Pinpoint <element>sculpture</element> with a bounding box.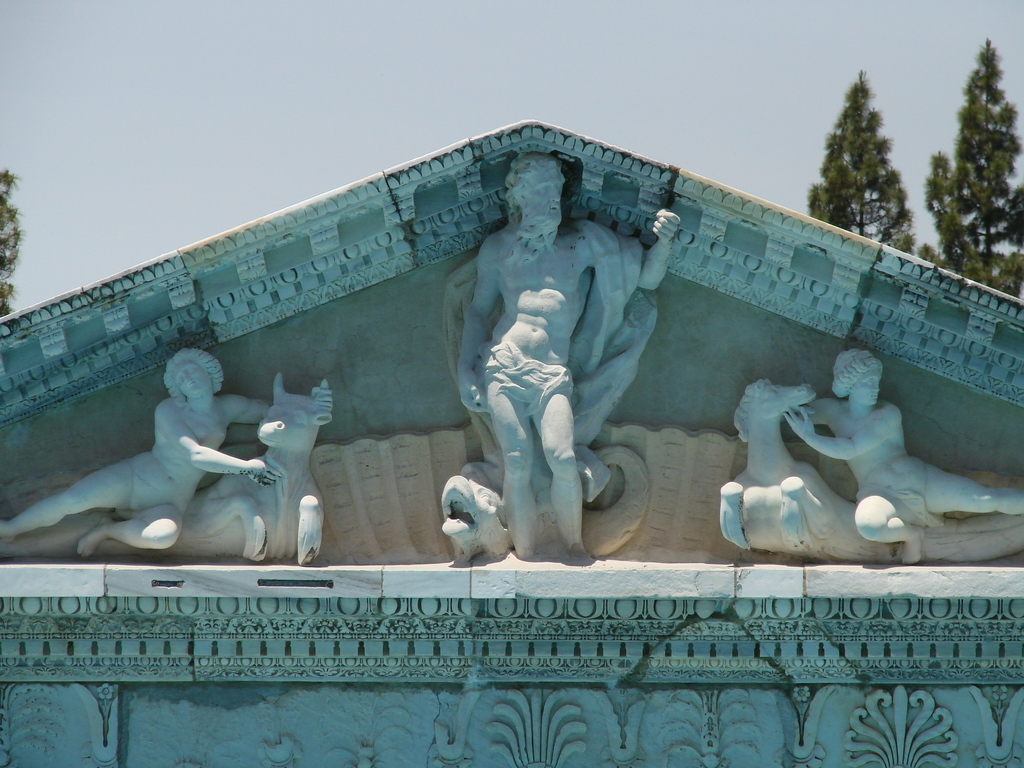
rect(173, 367, 344, 569).
